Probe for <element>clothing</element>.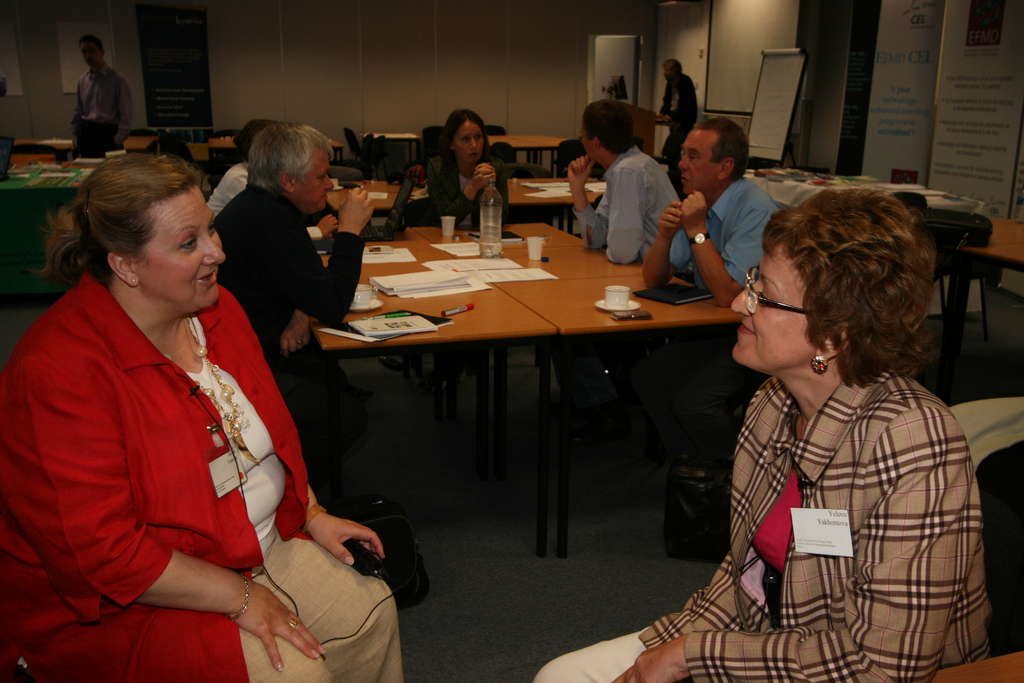
Probe result: 572 144 679 261.
